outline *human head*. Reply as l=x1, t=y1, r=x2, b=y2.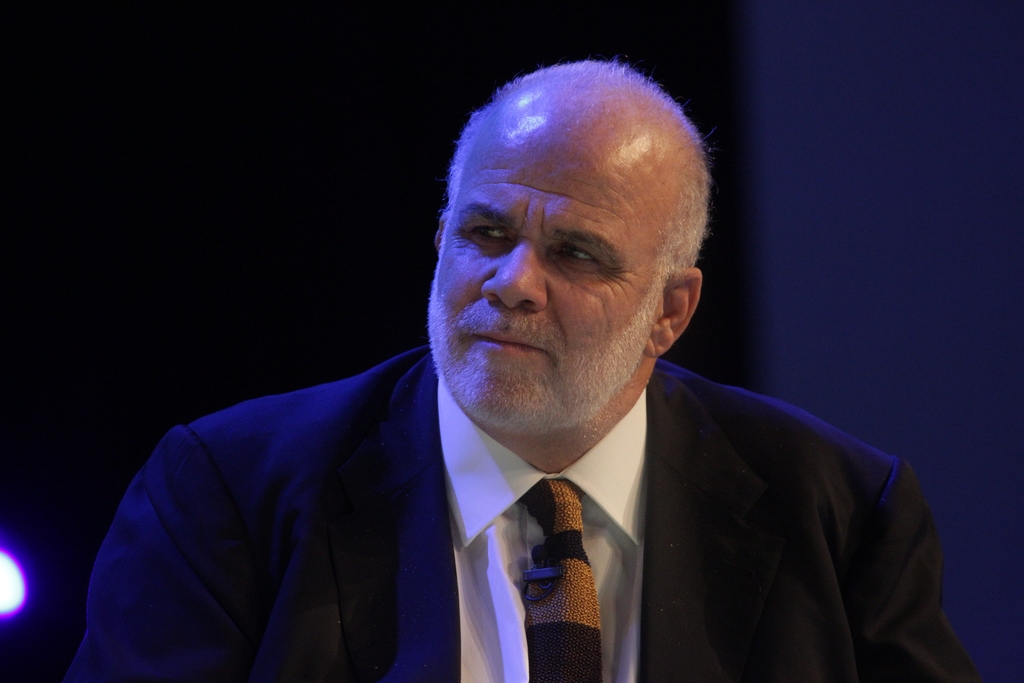
l=441, t=67, r=700, b=403.
